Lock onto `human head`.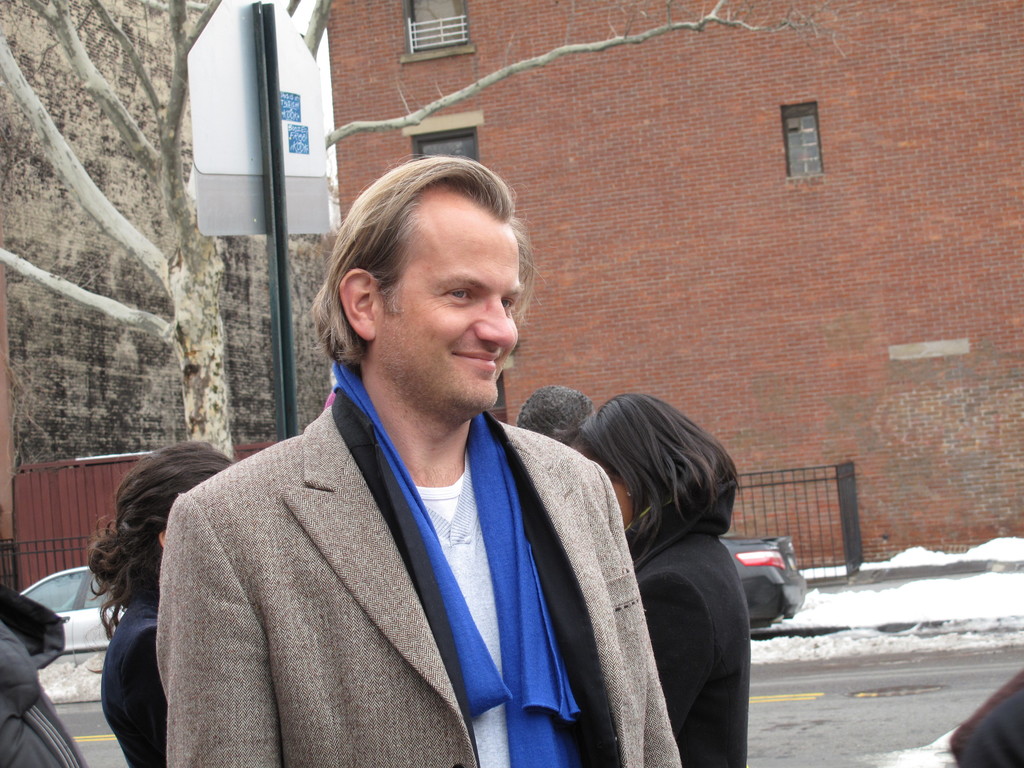
Locked: box(88, 440, 237, 605).
